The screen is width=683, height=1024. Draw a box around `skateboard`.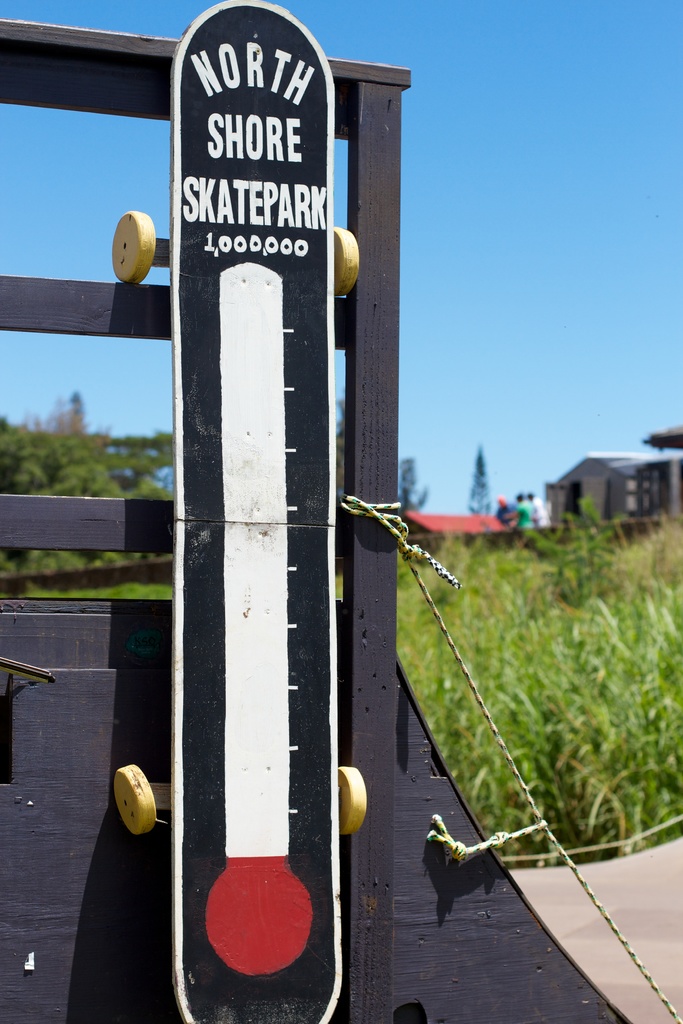
[114,0,368,1023].
